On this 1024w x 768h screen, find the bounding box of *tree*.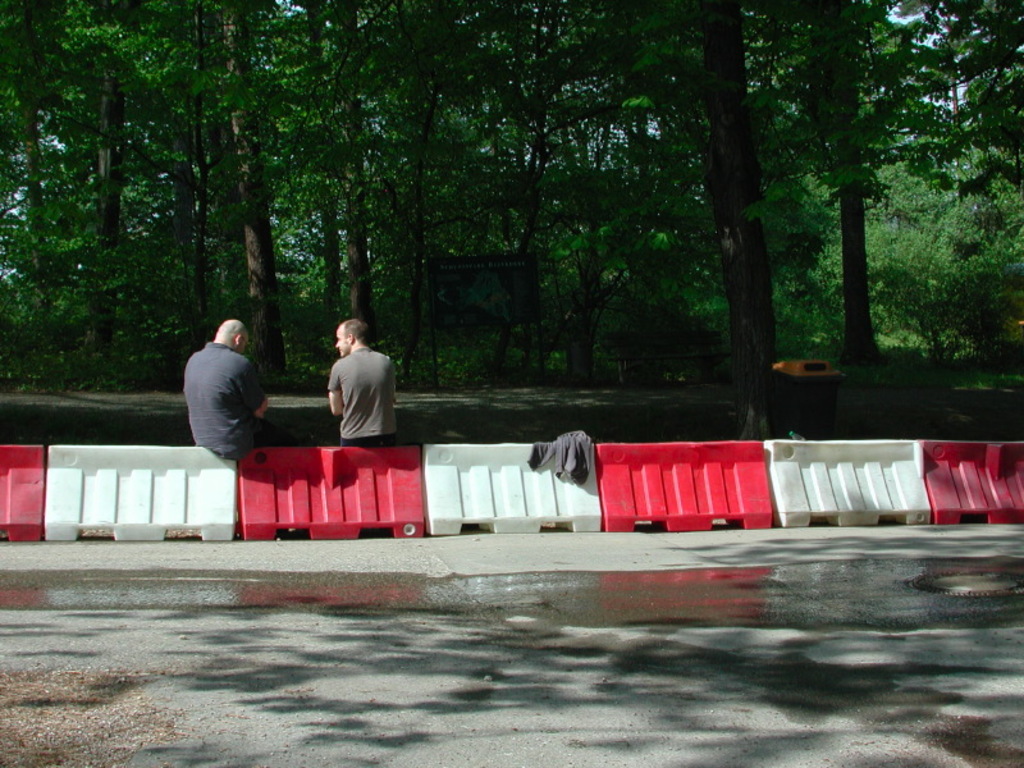
Bounding box: 676, 0, 776, 381.
